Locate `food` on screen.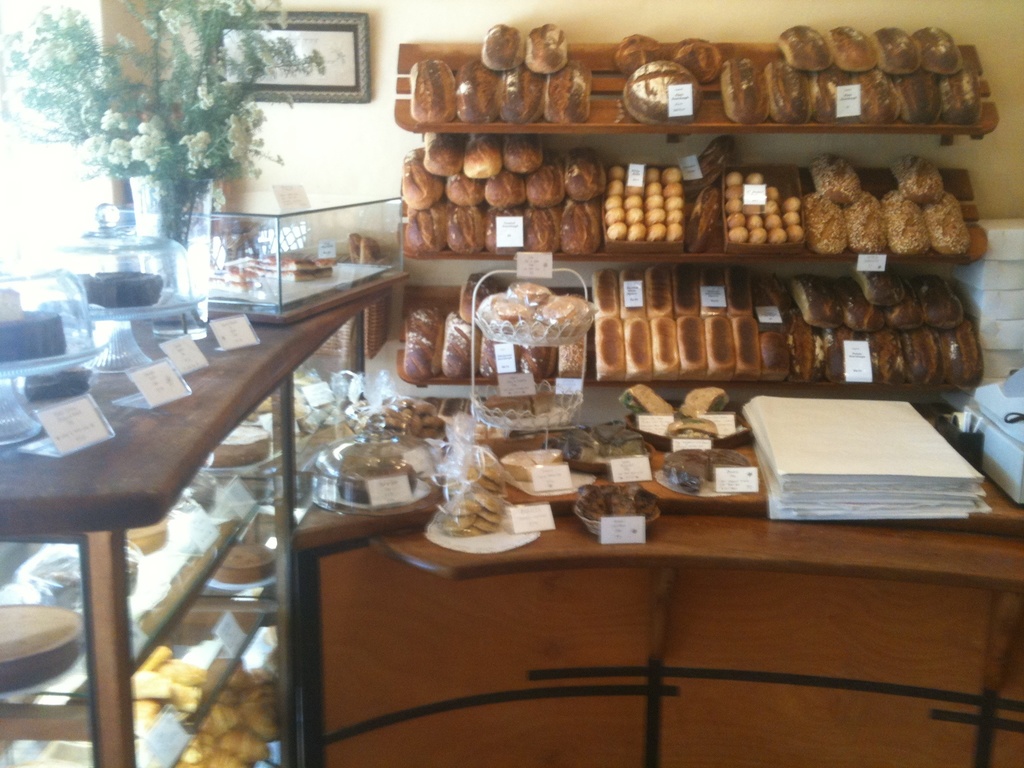
On screen at 465:419:505:442.
